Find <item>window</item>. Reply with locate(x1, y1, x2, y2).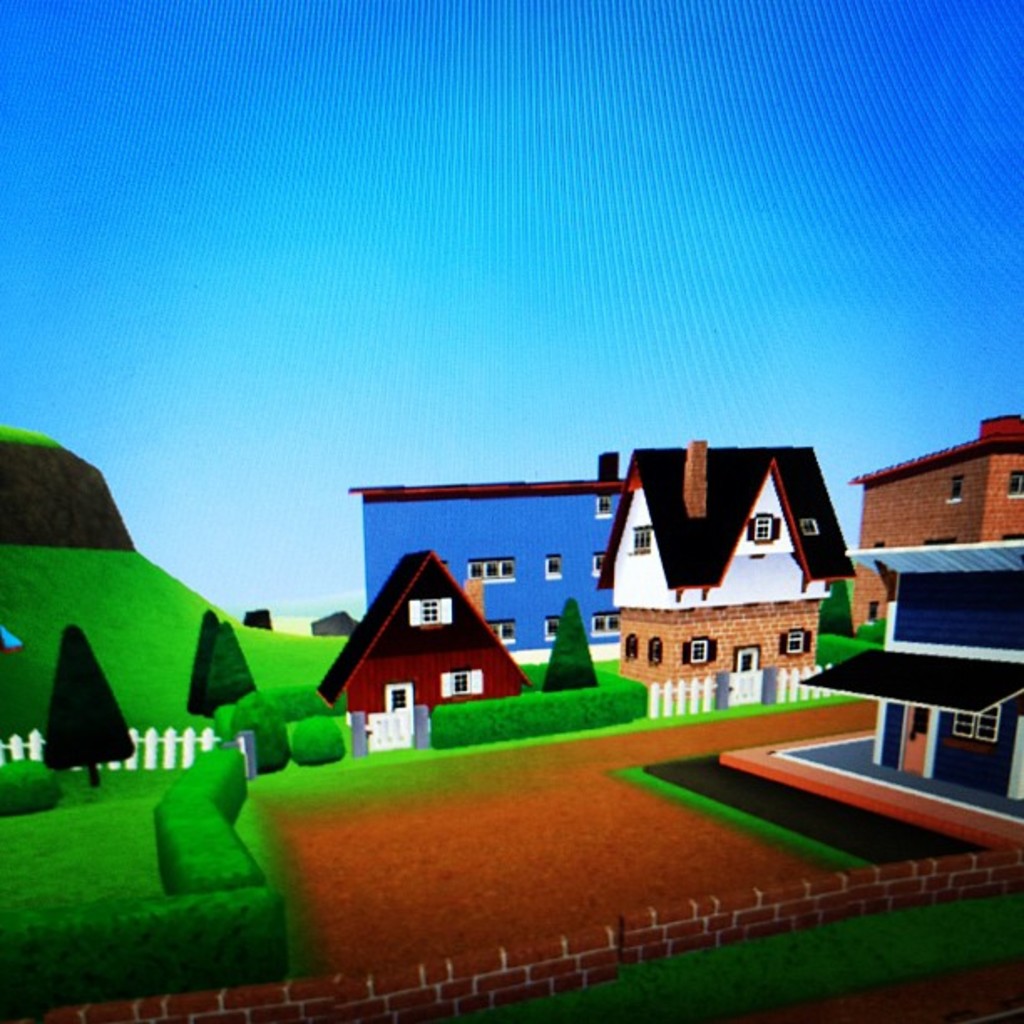
locate(589, 602, 621, 639).
